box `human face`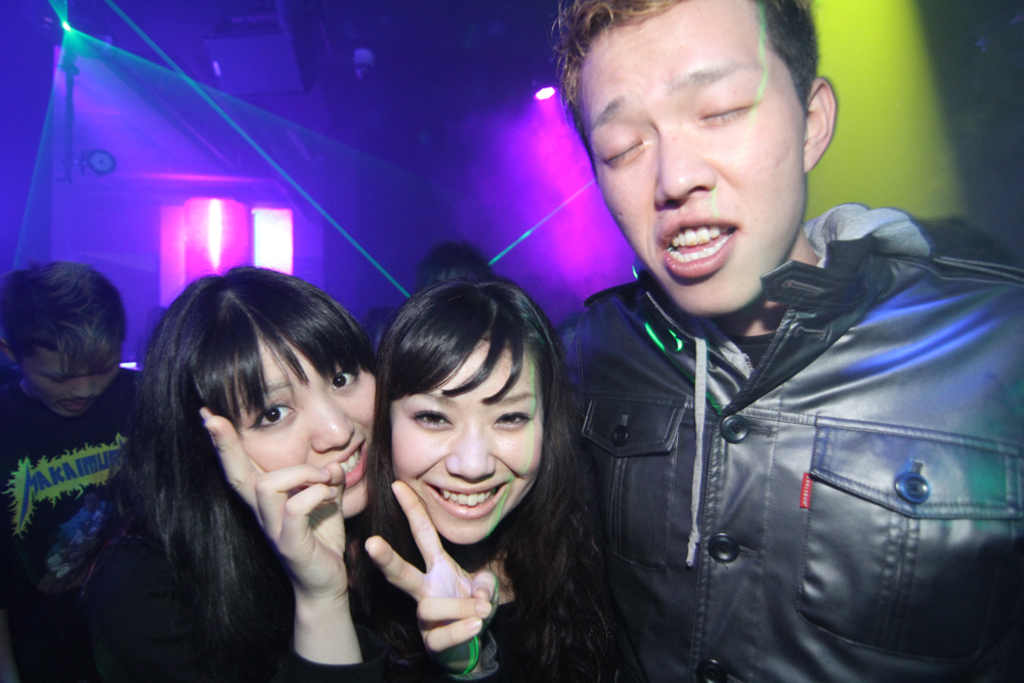
389,336,544,543
